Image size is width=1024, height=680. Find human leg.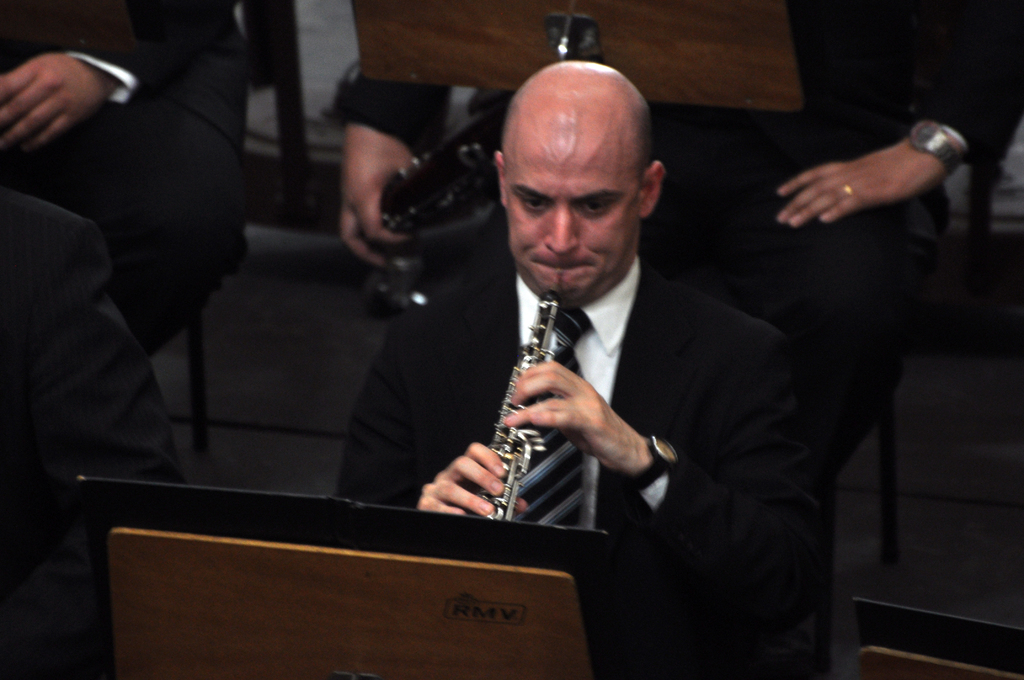
704:182:938:462.
